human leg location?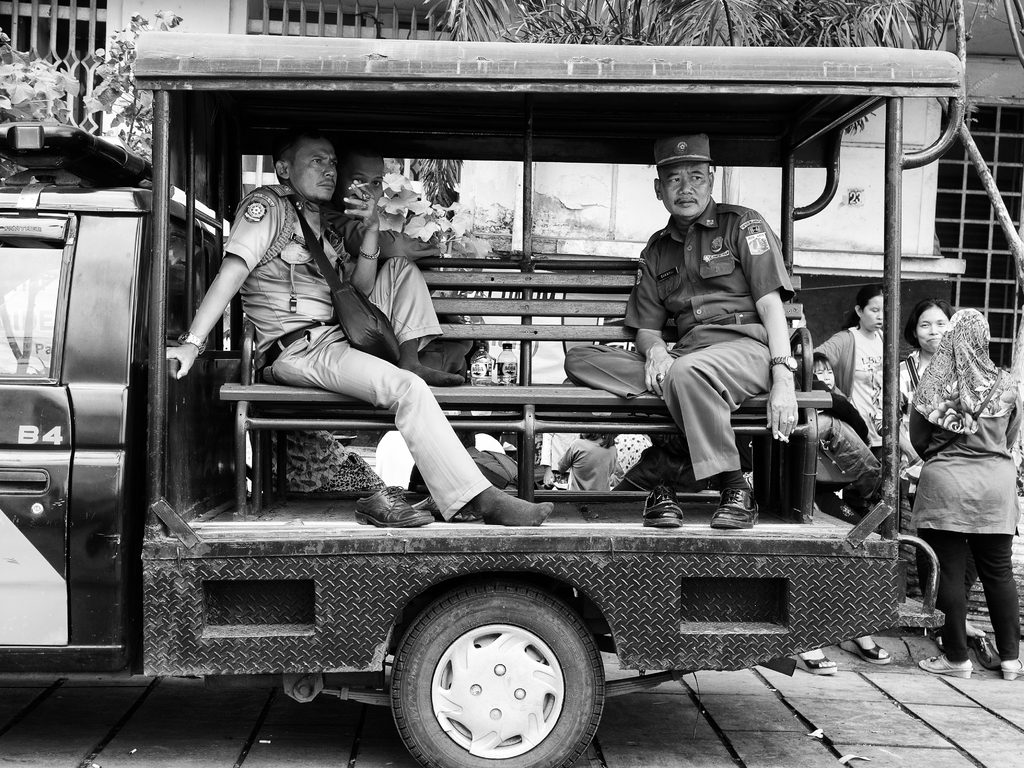
{"x1": 270, "y1": 319, "x2": 556, "y2": 528}
